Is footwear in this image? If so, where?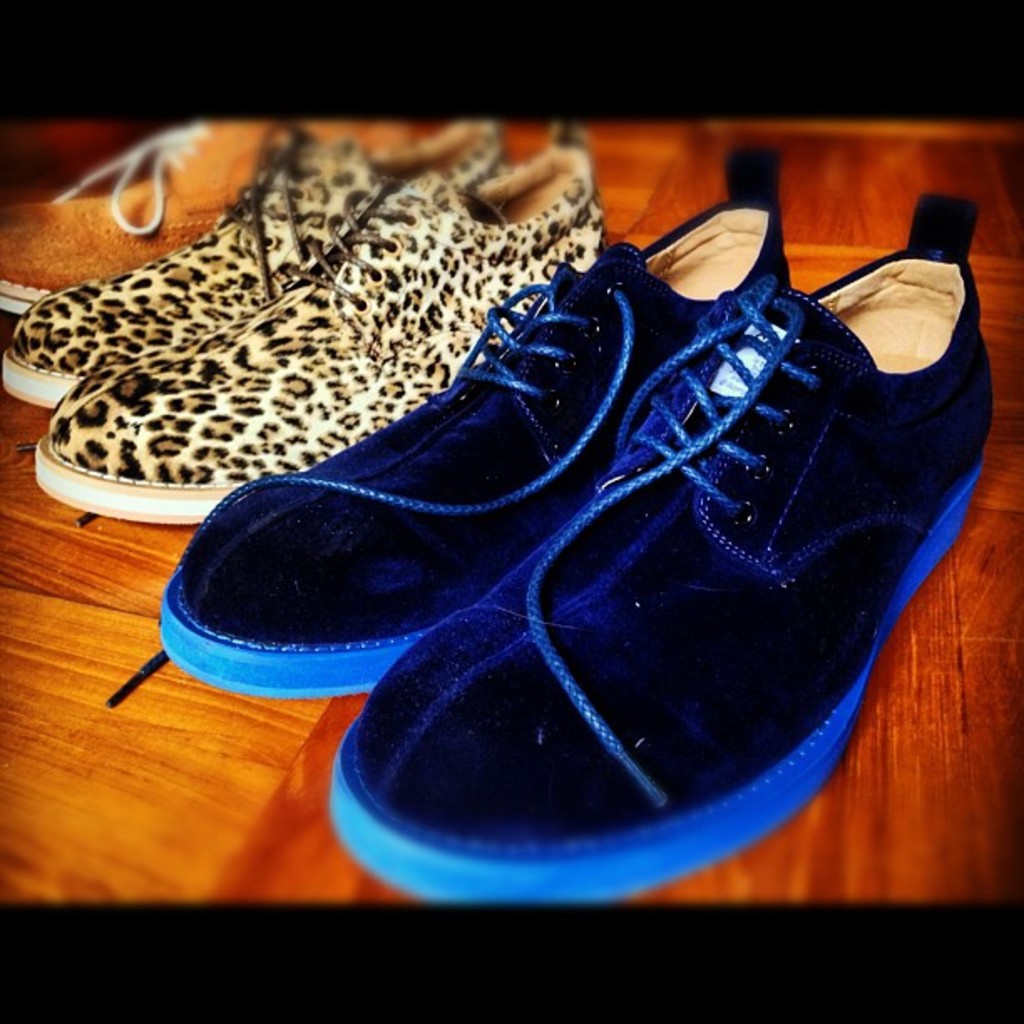
Yes, at box=[2, 120, 504, 410].
